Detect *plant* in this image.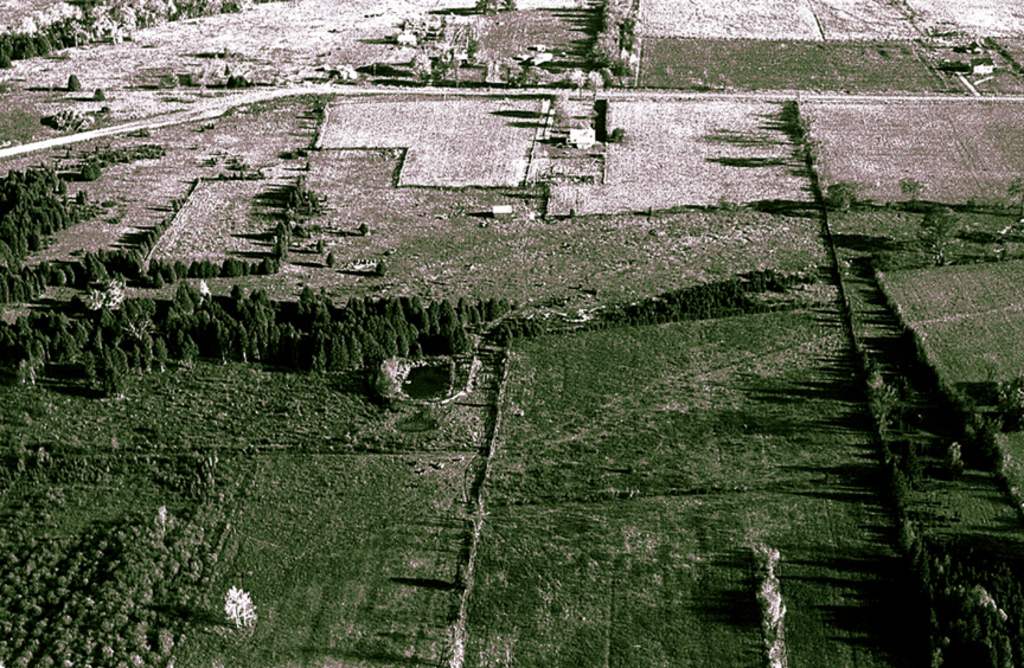
Detection: 135, 126, 152, 140.
